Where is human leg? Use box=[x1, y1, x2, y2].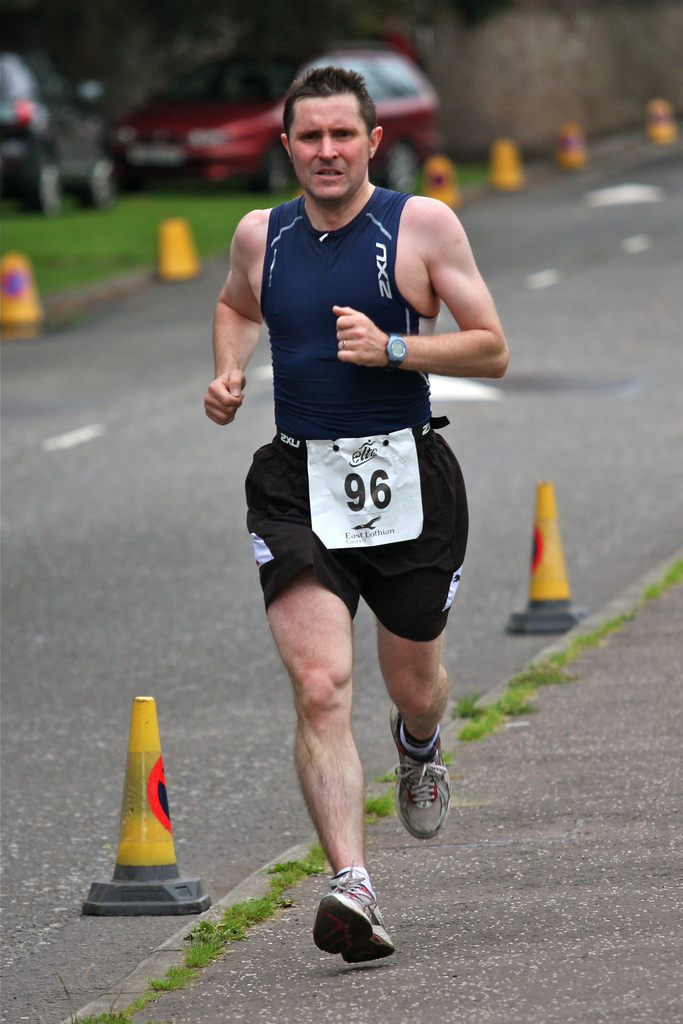
box=[244, 440, 397, 966].
